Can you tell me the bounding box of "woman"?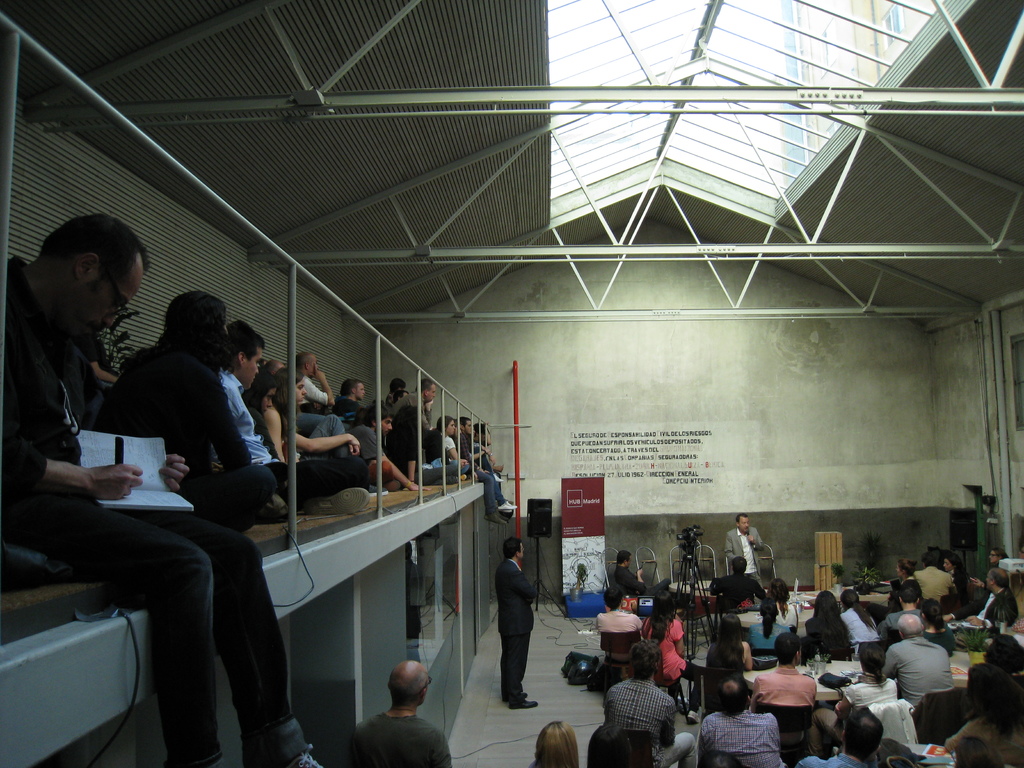
l=918, t=597, r=959, b=658.
